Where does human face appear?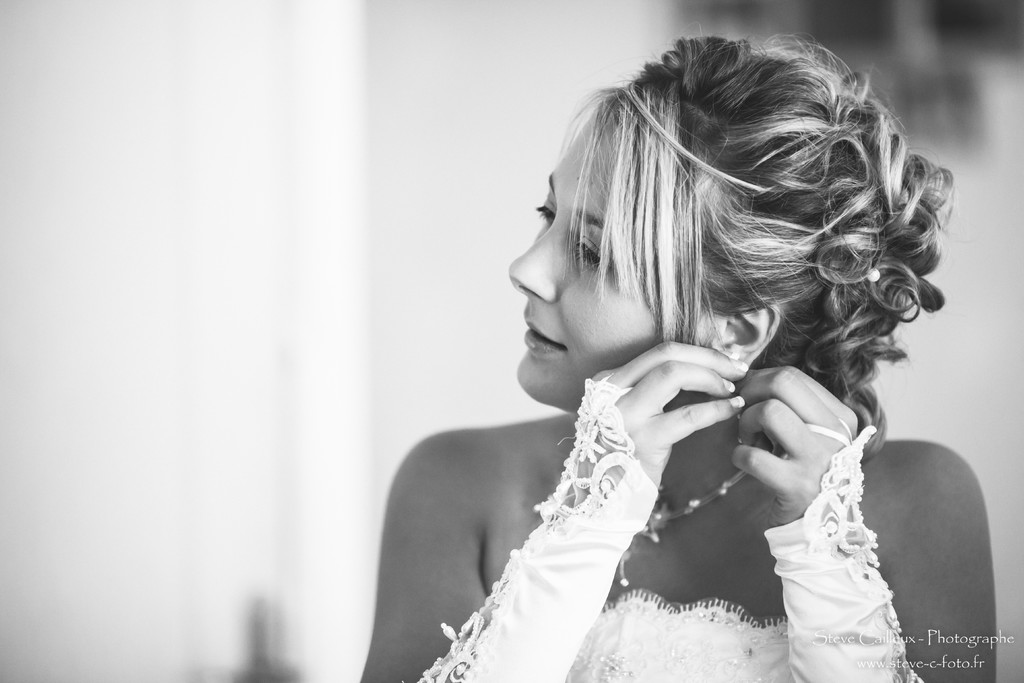
Appears at (508,104,714,410).
